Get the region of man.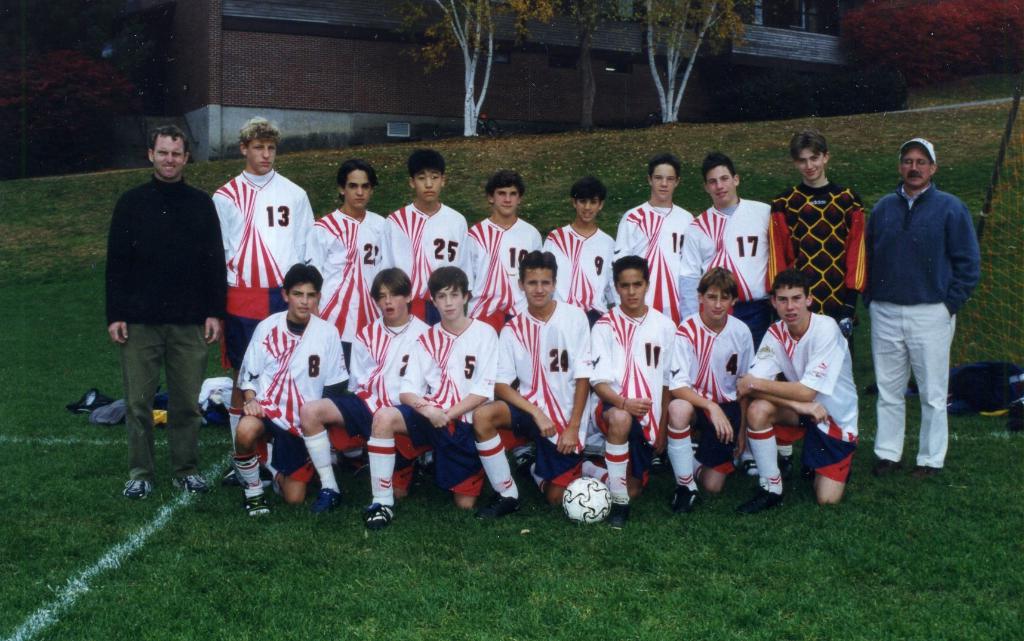
(left=364, top=257, right=506, bottom=522).
